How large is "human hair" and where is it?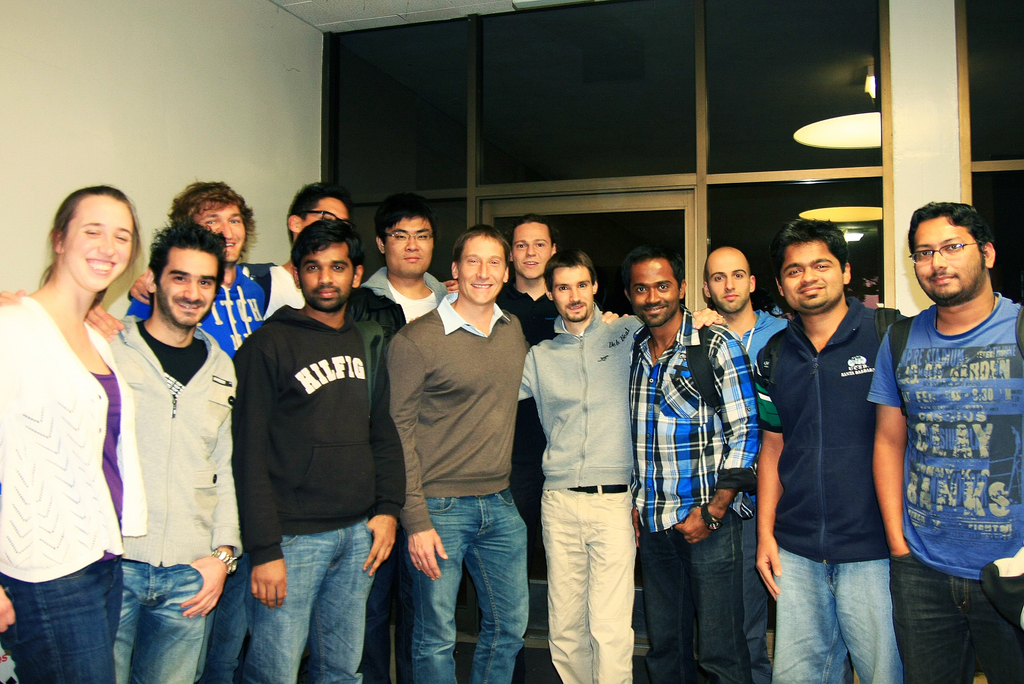
Bounding box: select_region(31, 185, 138, 329).
